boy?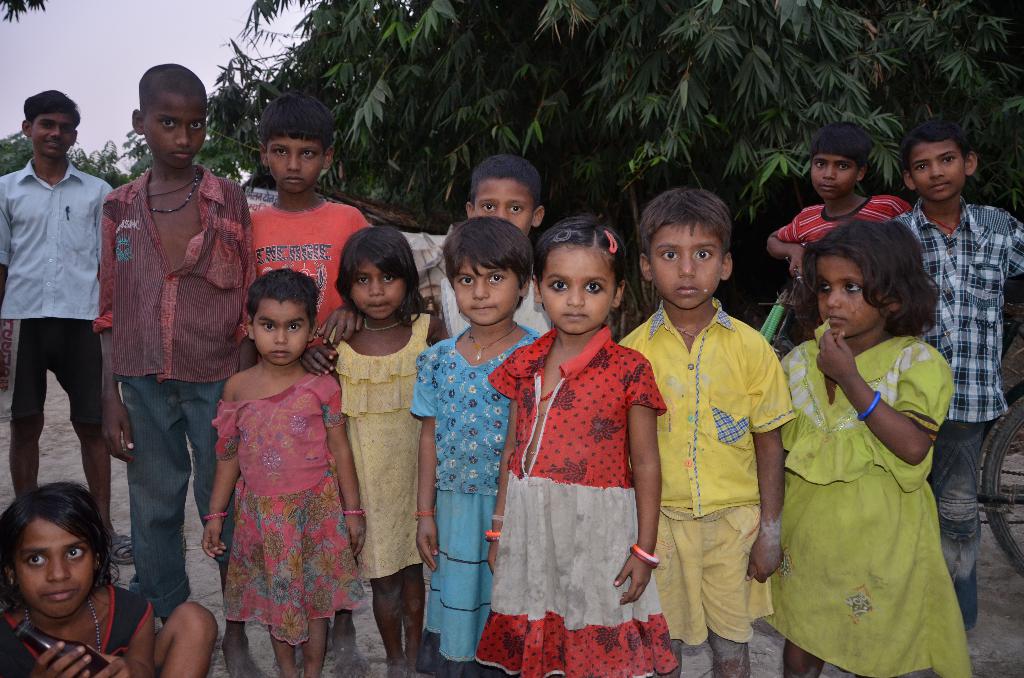
(left=238, top=79, right=376, bottom=377)
